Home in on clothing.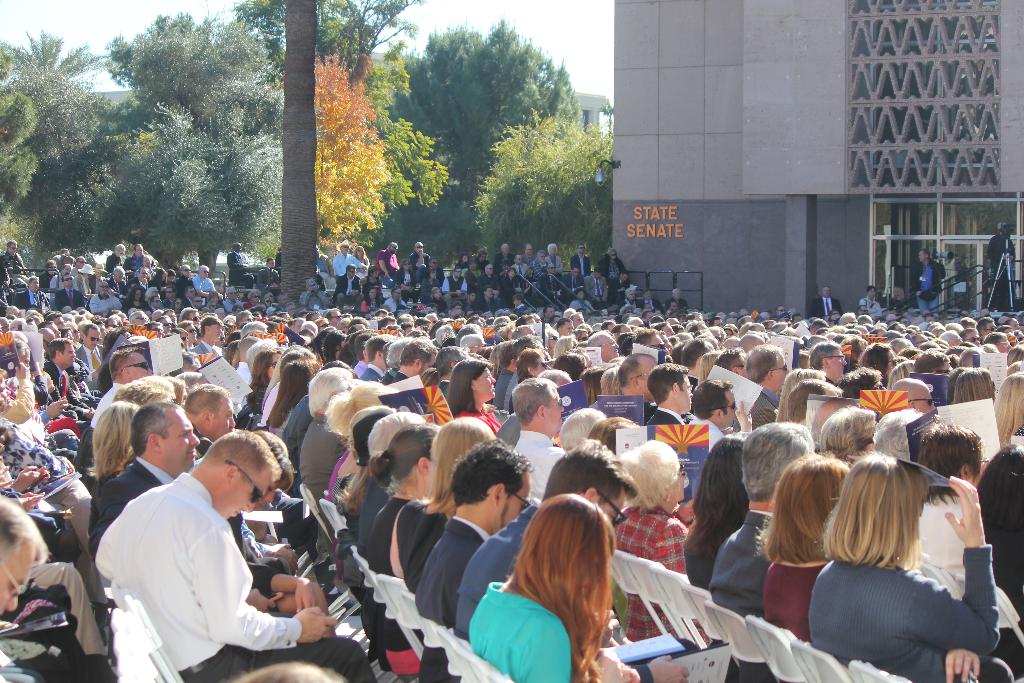
Homed in at <bbox>227, 251, 253, 290</bbox>.
